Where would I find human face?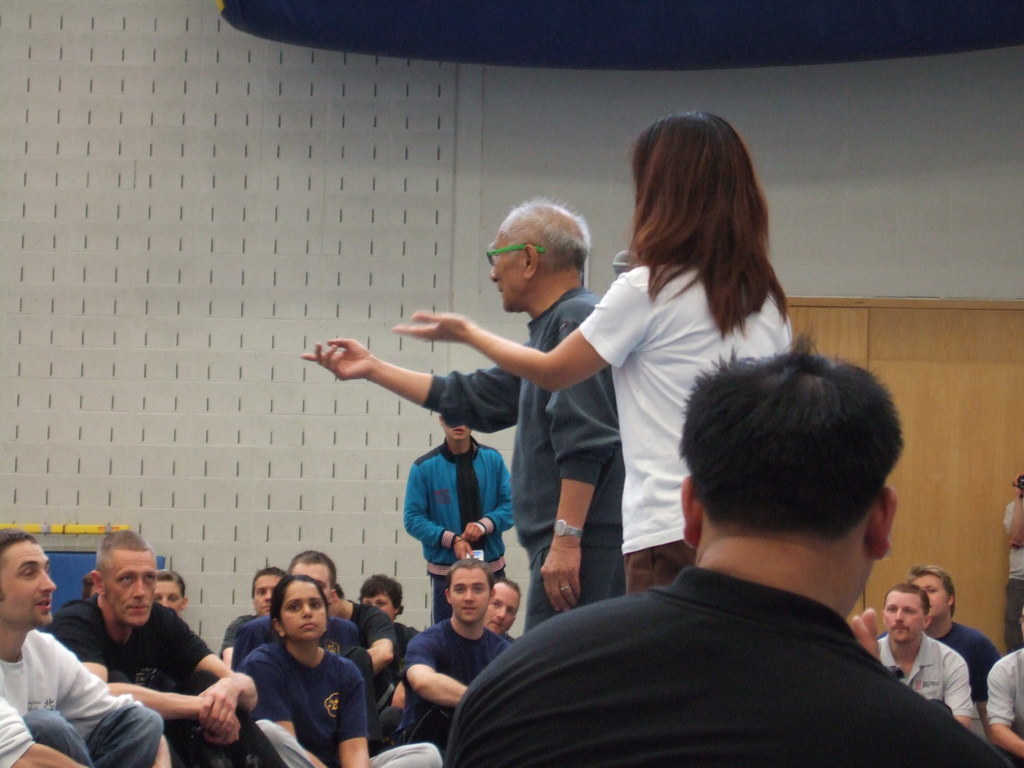
At (449,568,490,625).
